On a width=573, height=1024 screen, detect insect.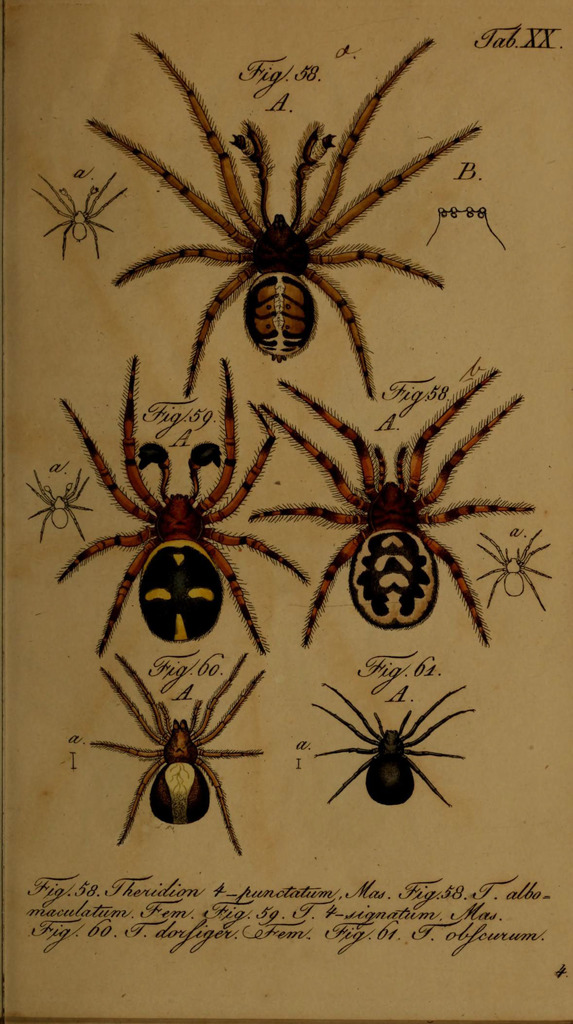
29:469:93:547.
